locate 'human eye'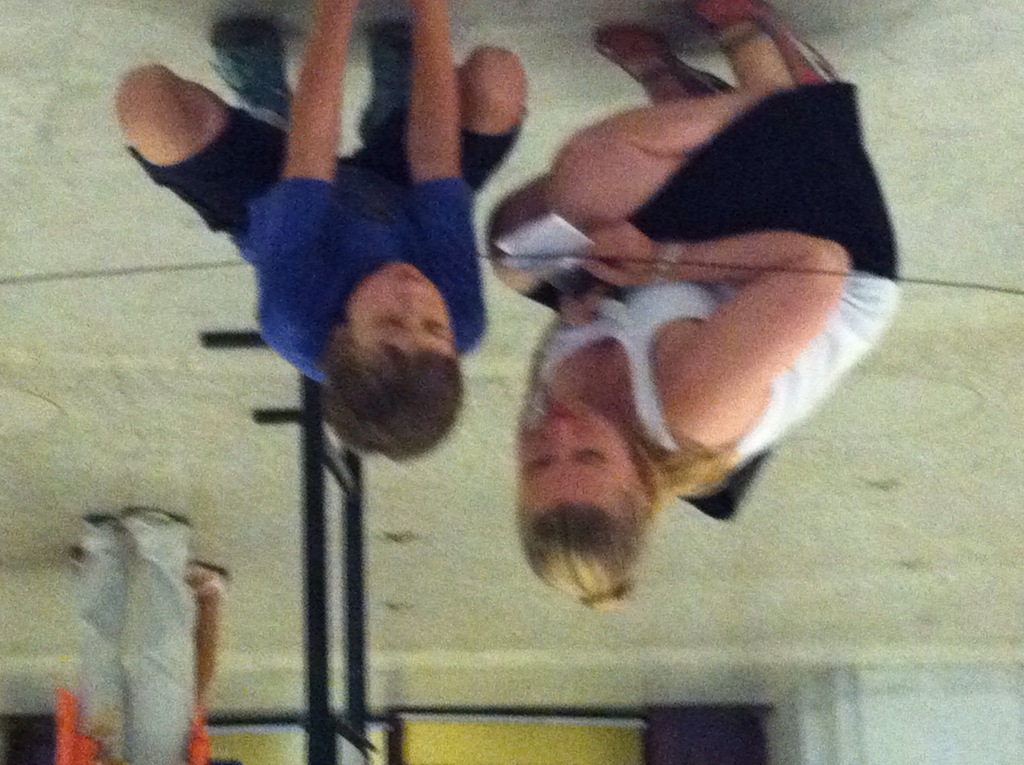
pyautogui.locateOnScreen(374, 314, 401, 325)
